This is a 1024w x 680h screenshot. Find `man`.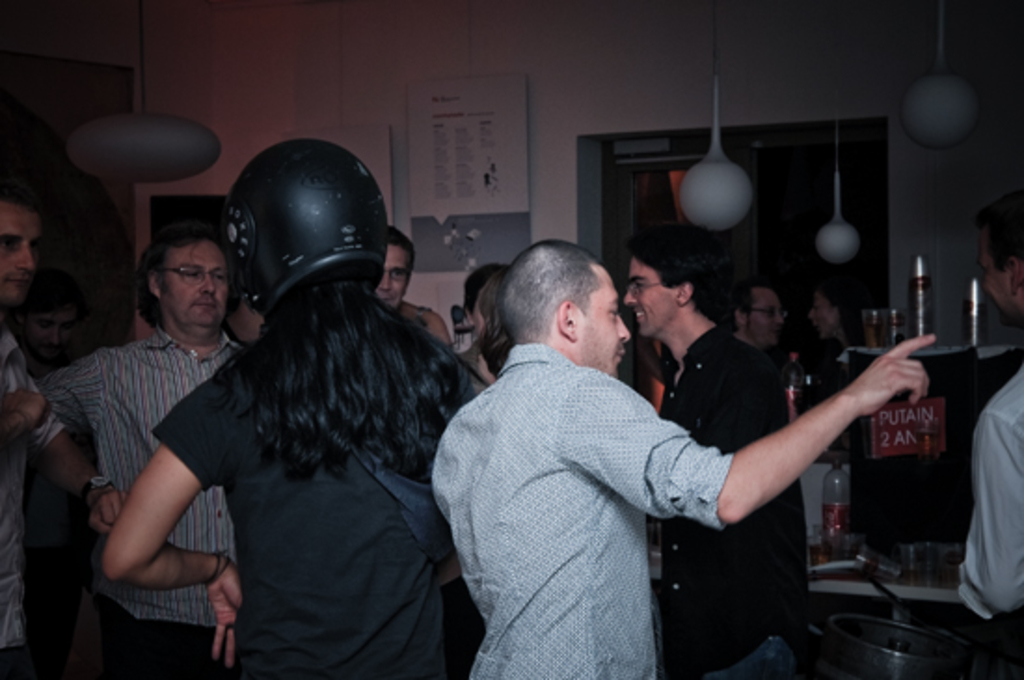
Bounding box: {"left": 452, "top": 265, "right": 506, "bottom": 389}.
